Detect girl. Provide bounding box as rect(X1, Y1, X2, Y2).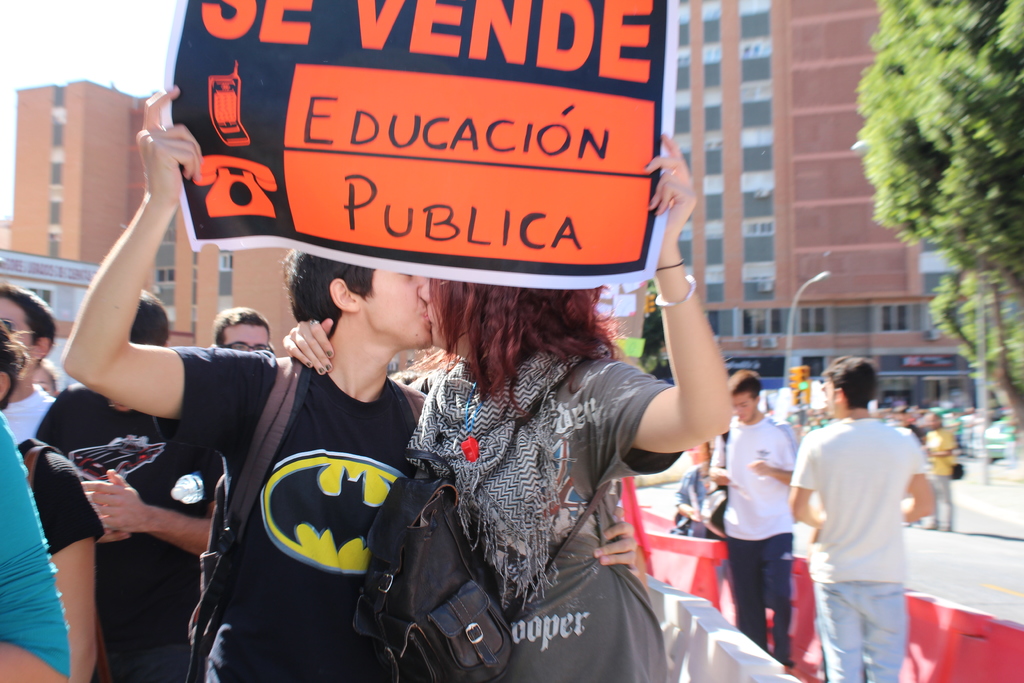
rect(270, 132, 738, 680).
